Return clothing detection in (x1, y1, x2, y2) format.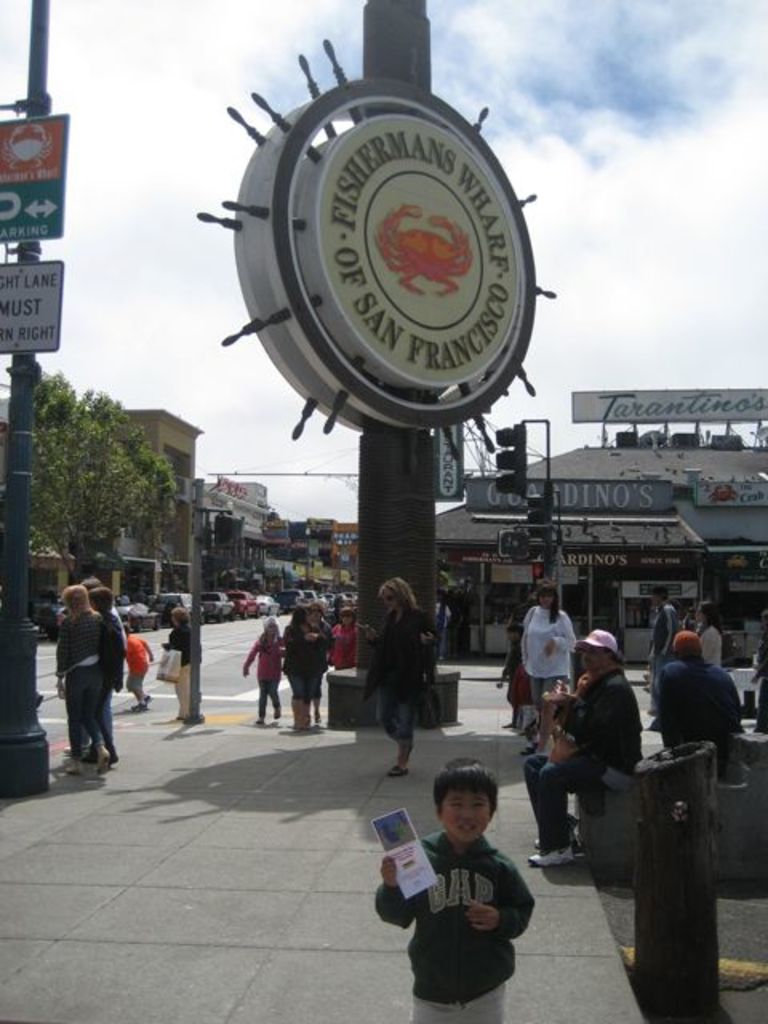
(698, 621, 725, 674).
